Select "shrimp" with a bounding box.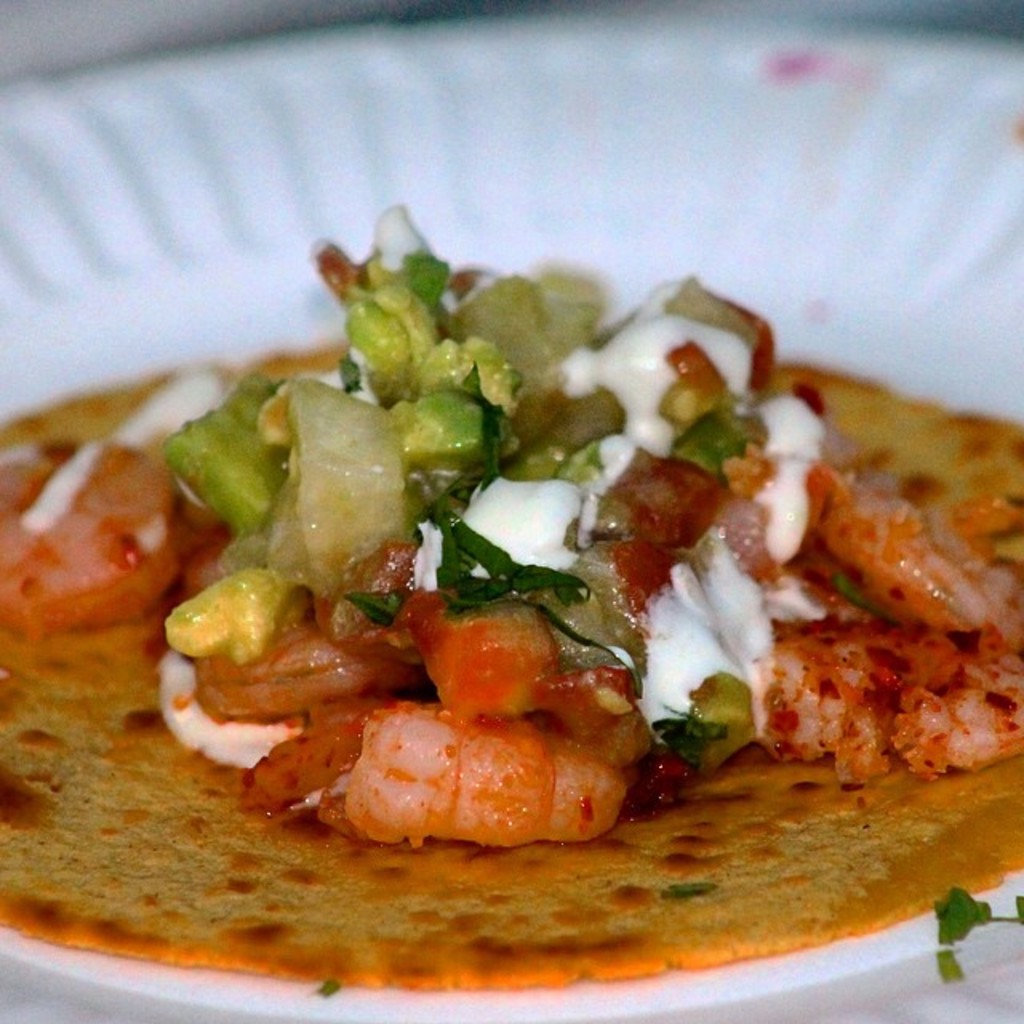
crop(765, 618, 1022, 776).
